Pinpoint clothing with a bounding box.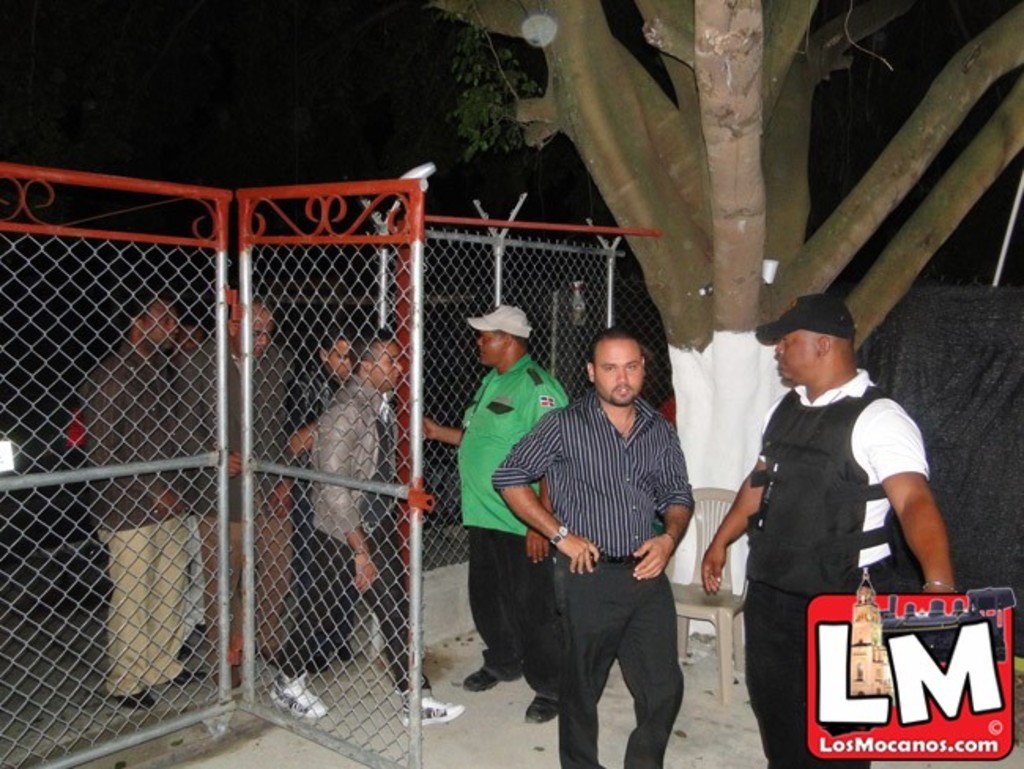
[277, 533, 427, 685].
